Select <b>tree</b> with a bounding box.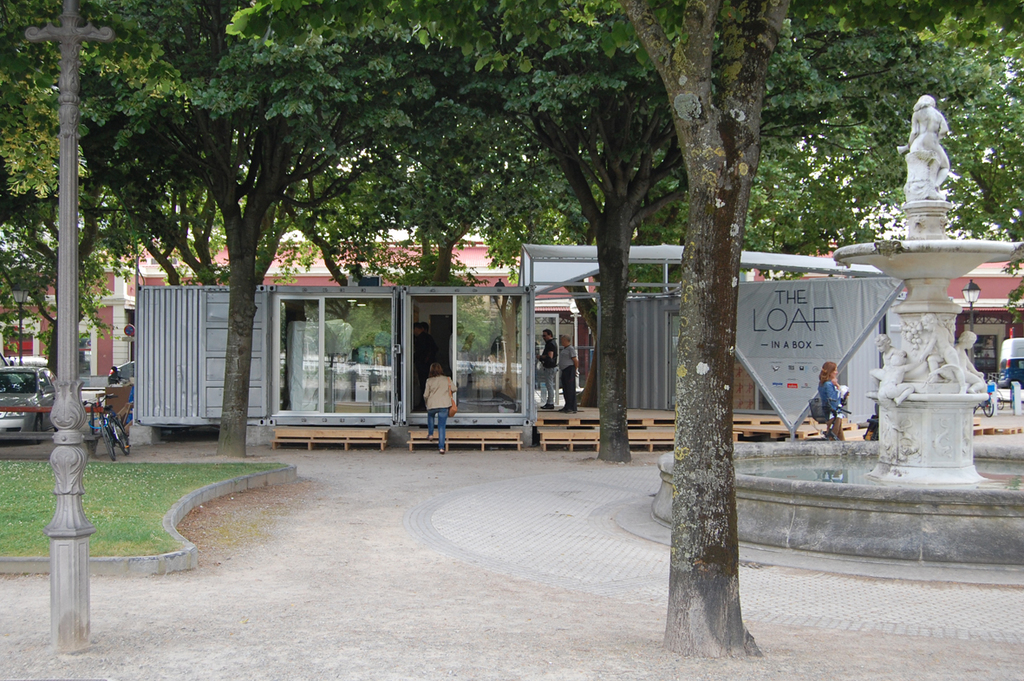
[left=228, top=0, right=803, bottom=662].
